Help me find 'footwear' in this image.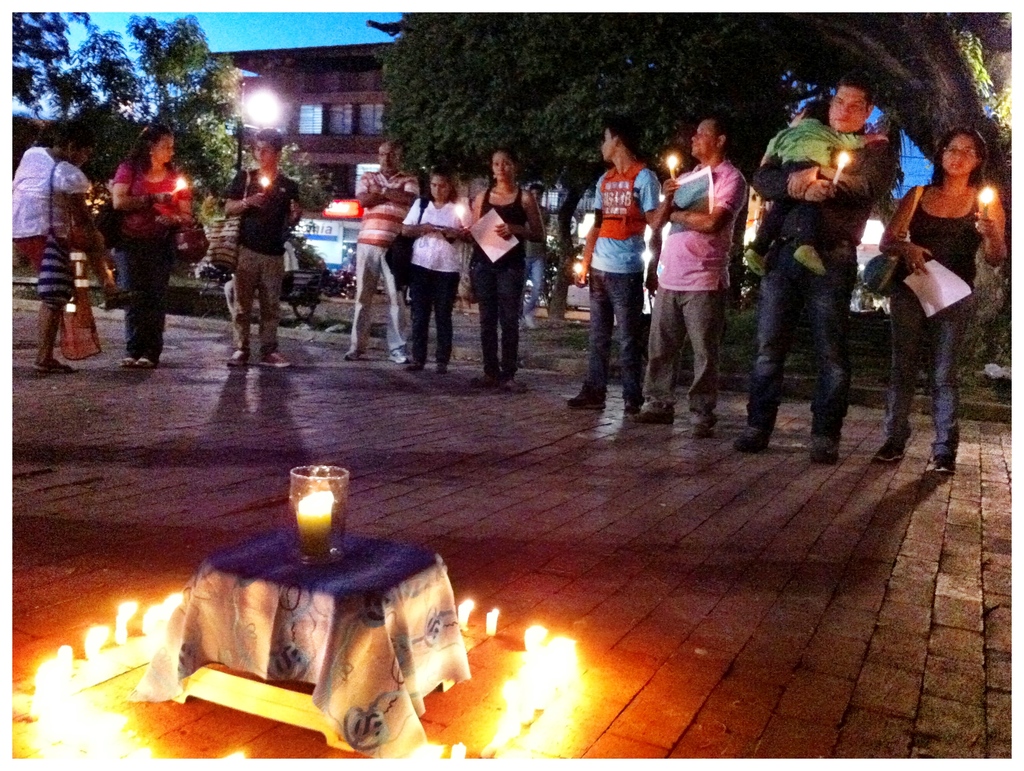
Found it: 406:356:422:375.
